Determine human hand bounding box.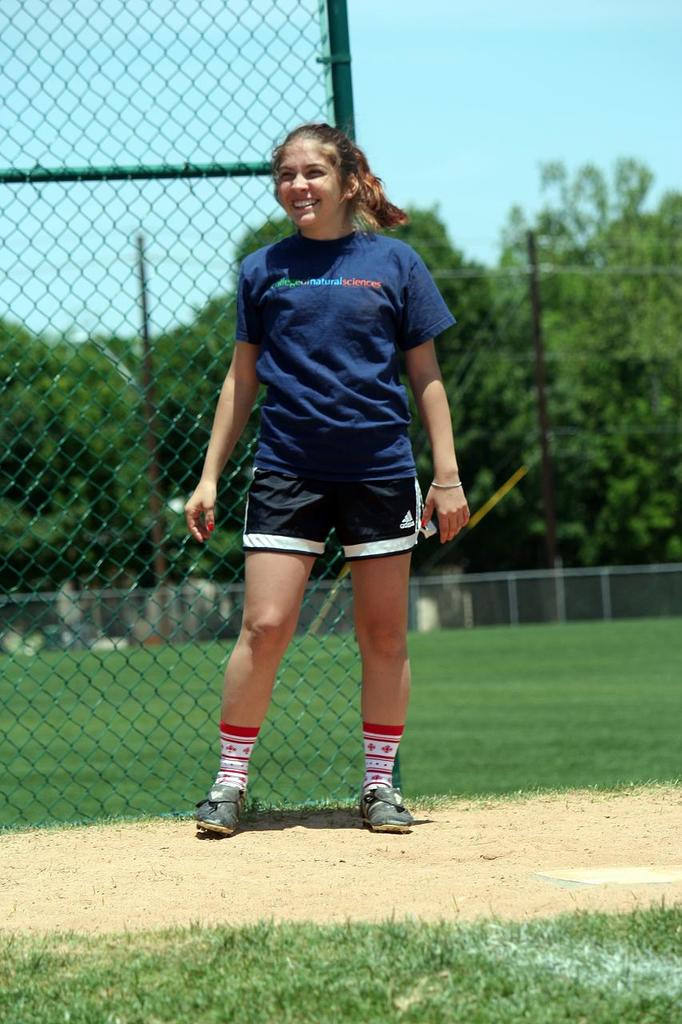
Determined: l=181, t=475, r=217, b=547.
